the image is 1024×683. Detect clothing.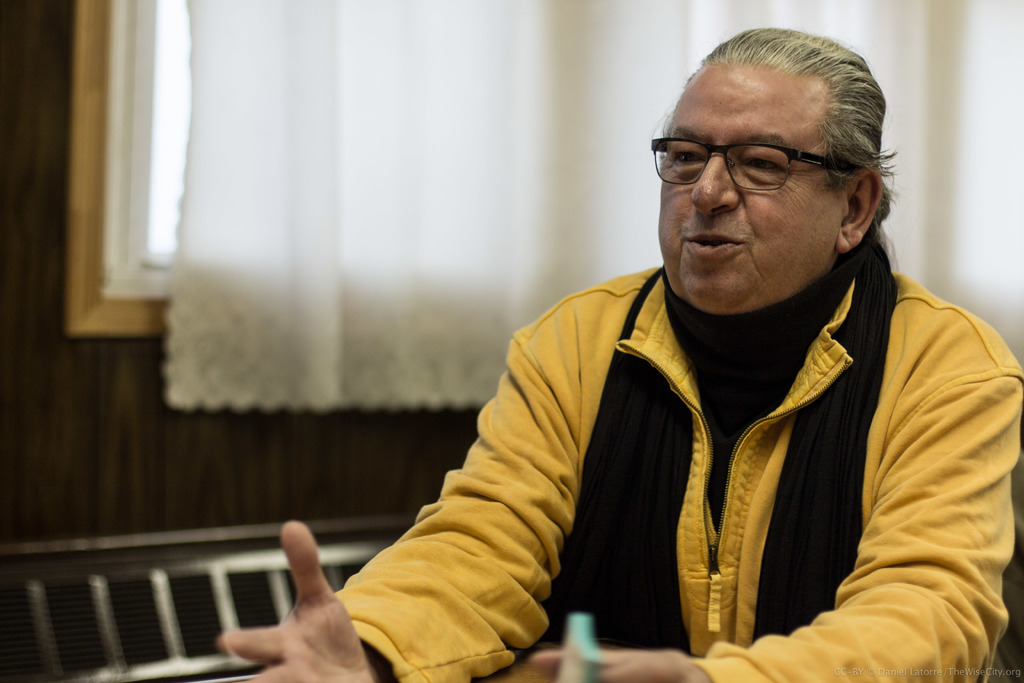
Detection: (333,258,1023,682).
